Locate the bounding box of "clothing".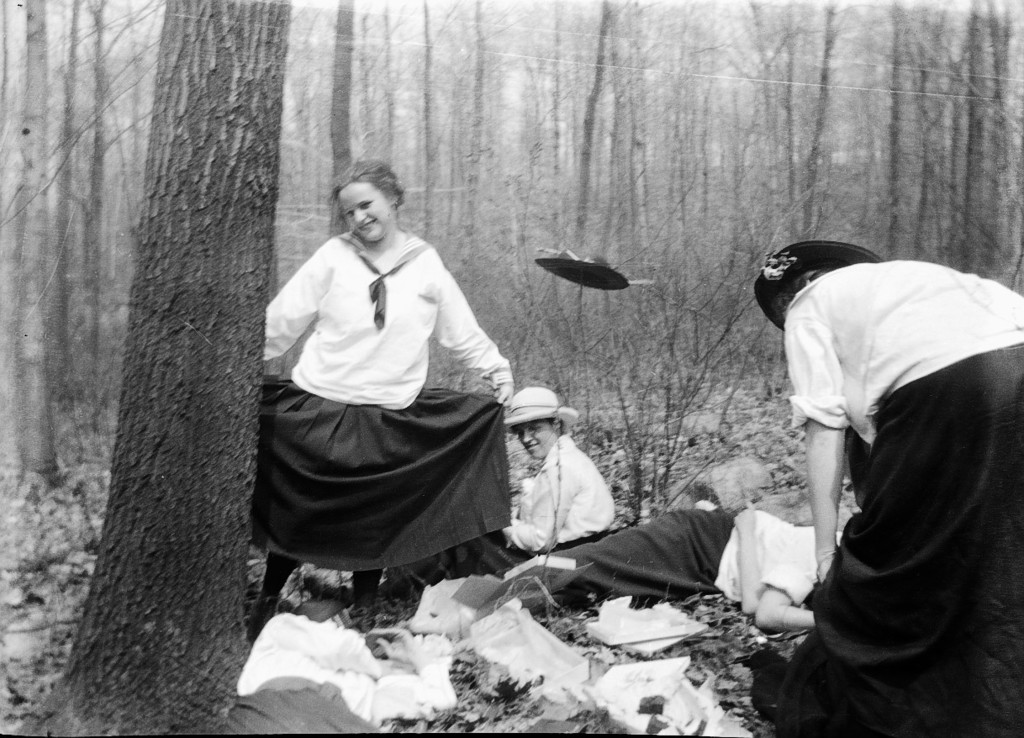
Bounding box: (449, 455, 616, 583).
